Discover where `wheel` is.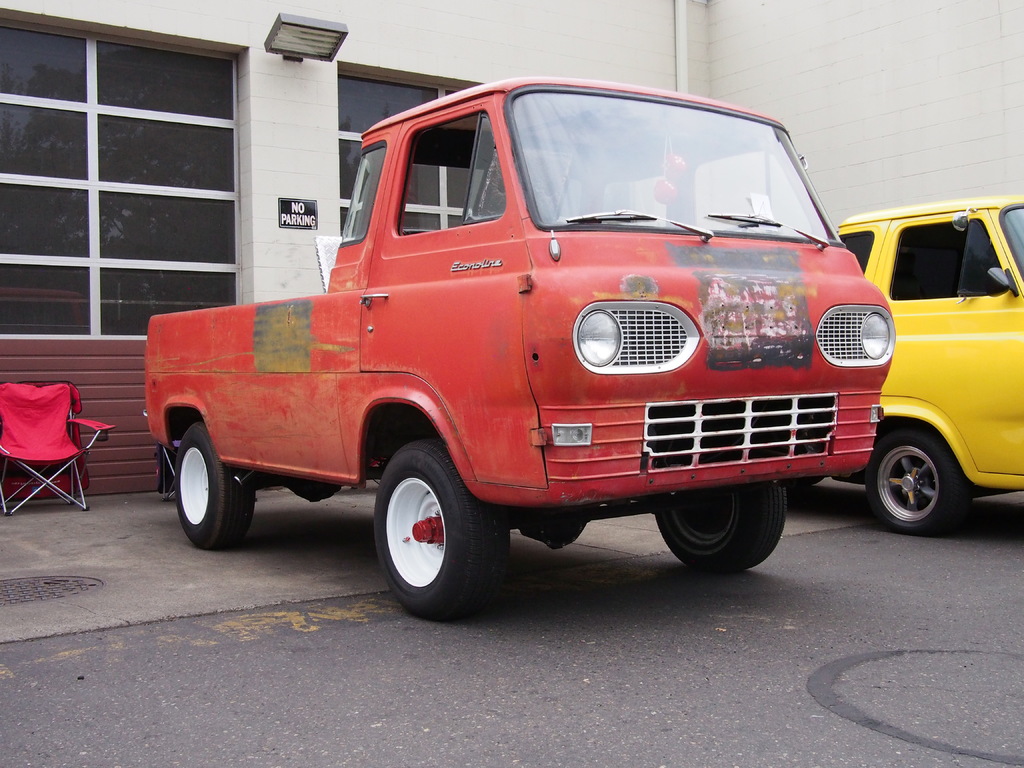
Discovered at 857 427 977 536.
